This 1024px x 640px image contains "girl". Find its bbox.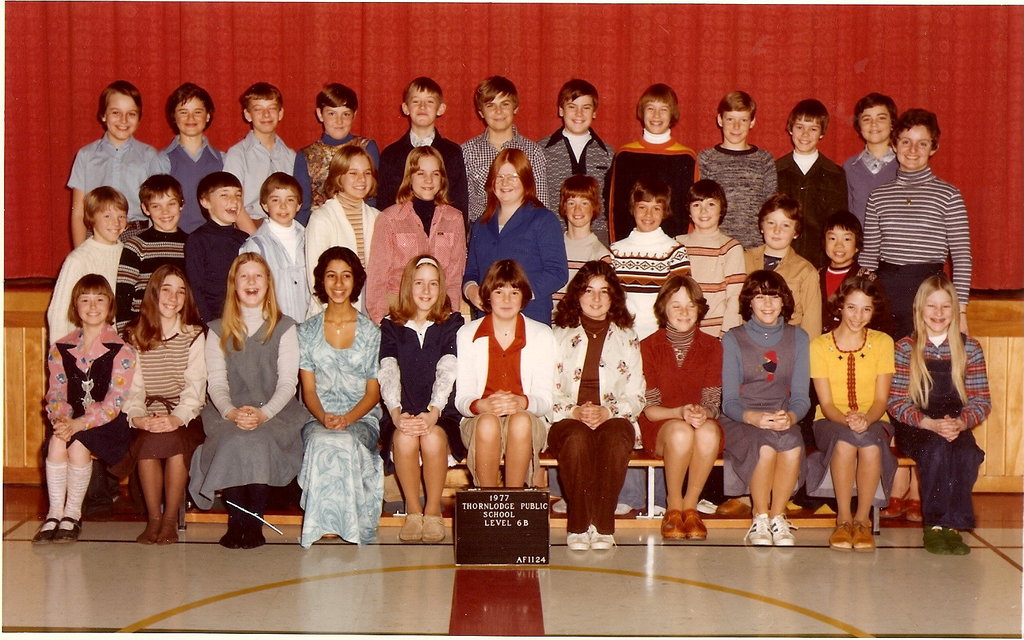
<region>369, 143, 470, 312</region>.
